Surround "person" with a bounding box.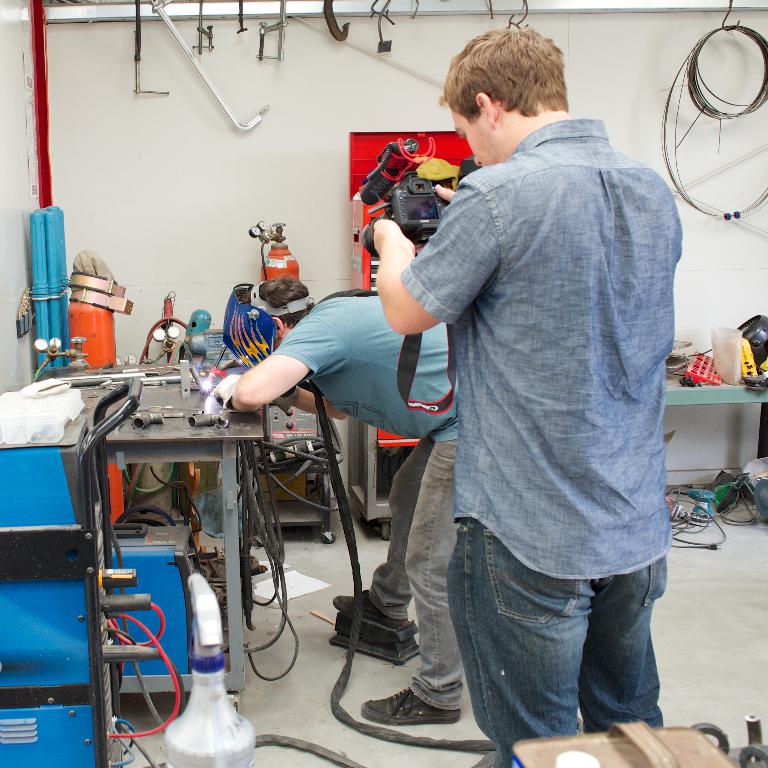
222/293/457/731.
